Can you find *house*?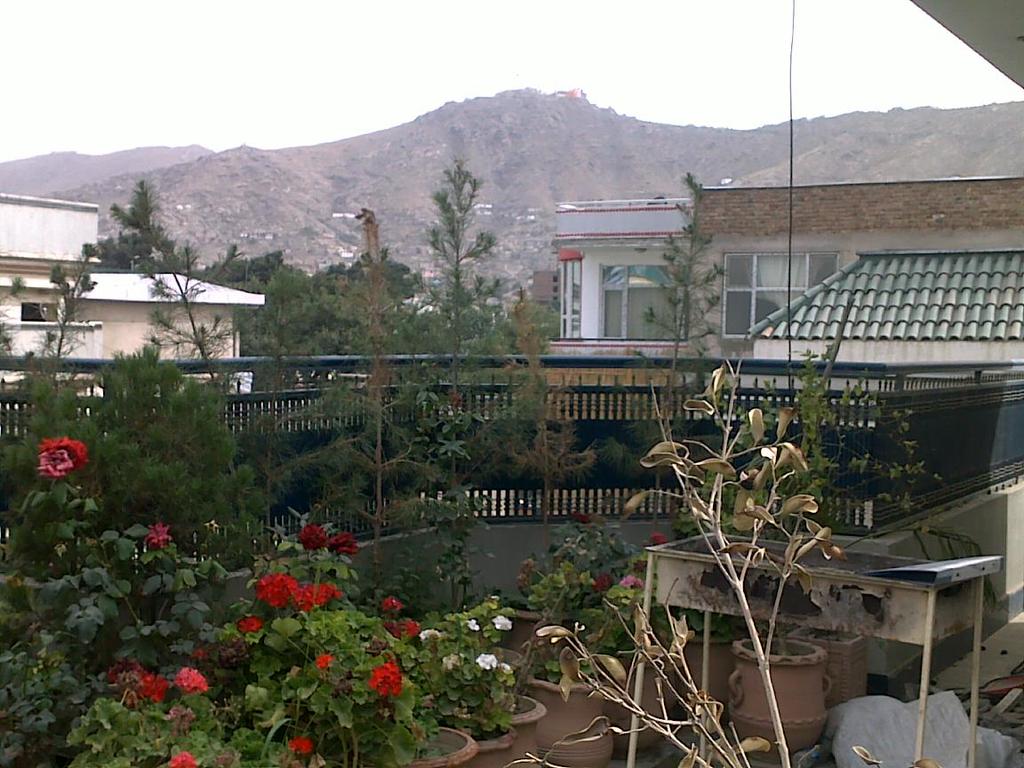
Yes, bounding box: (690,175,1023,389).
